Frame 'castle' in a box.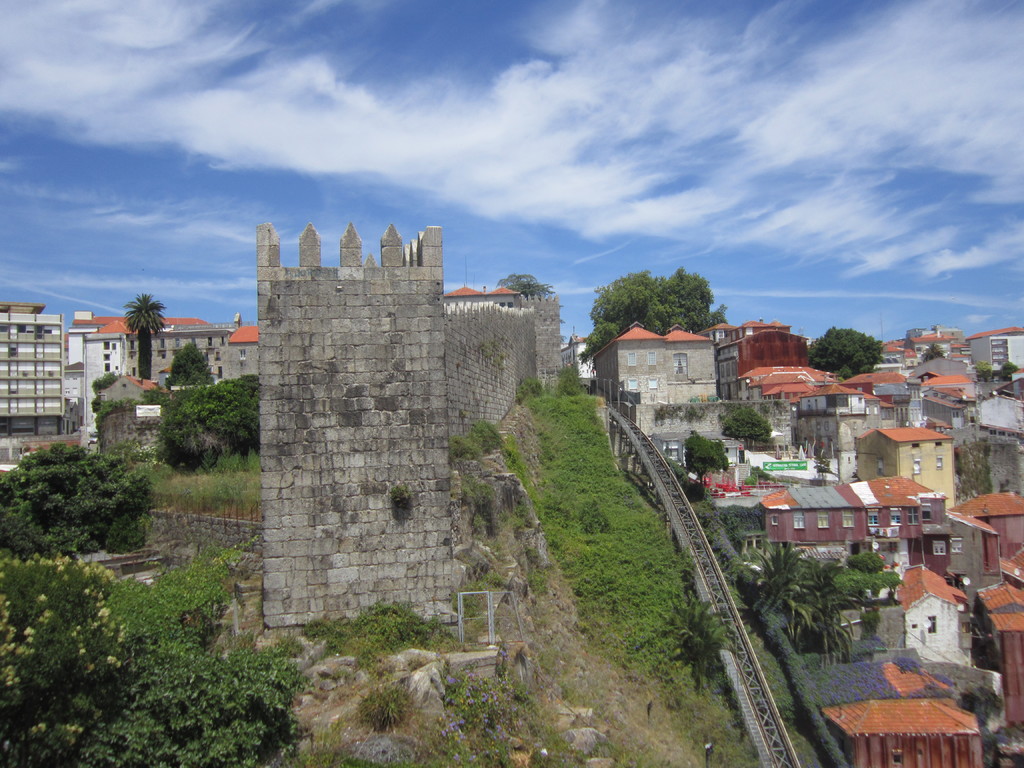
bbox=[227, 161, 580, 644].
